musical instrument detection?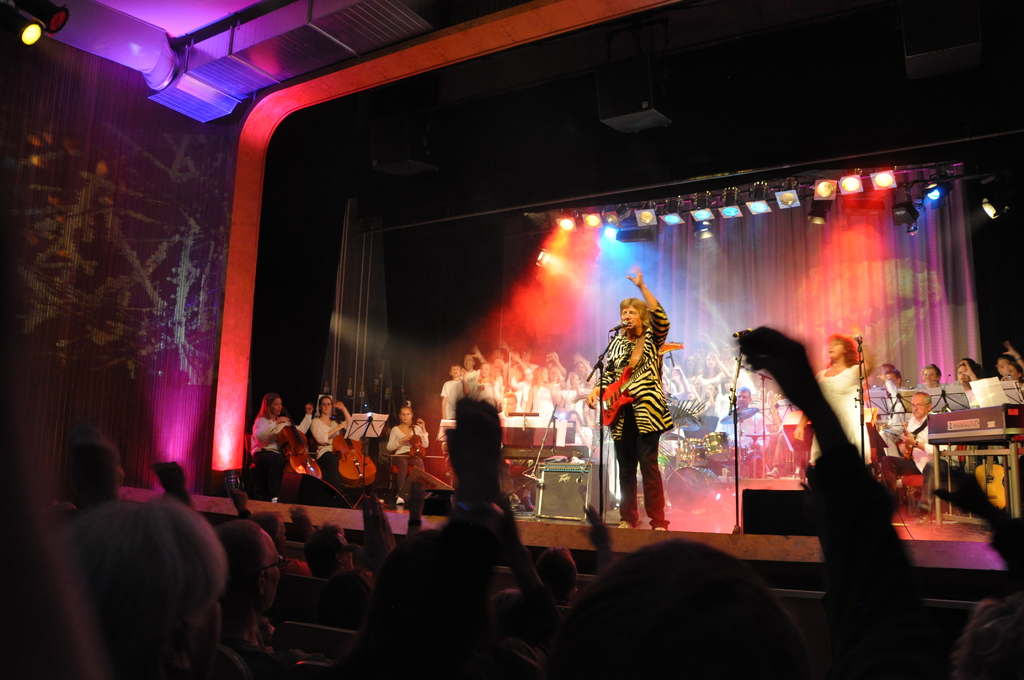
<box>892,414,930,465</box>
